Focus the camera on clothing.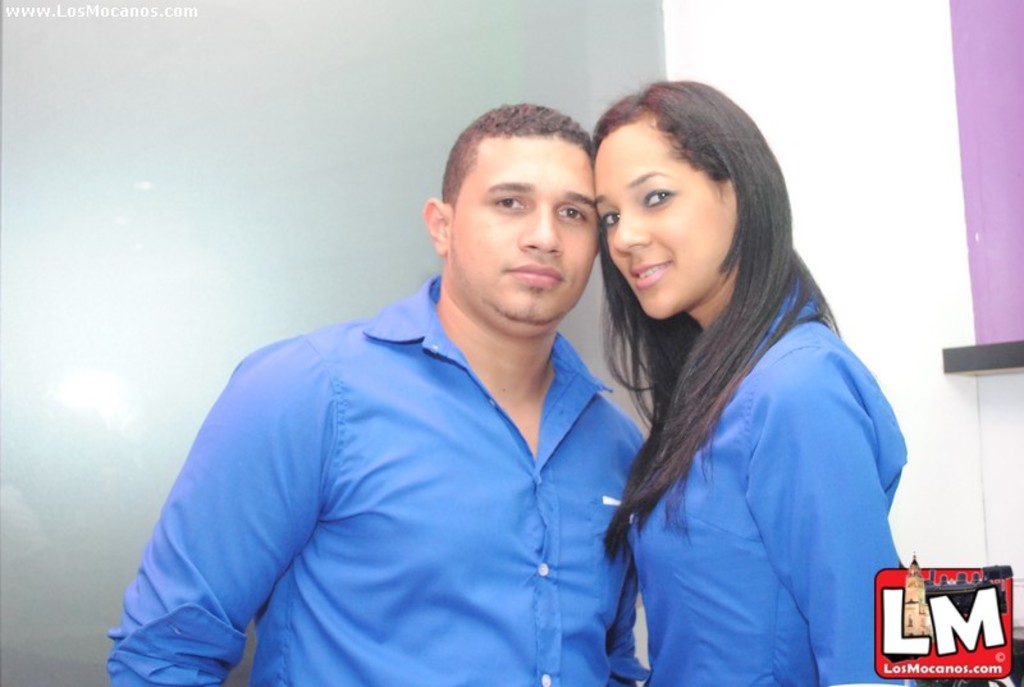
Focus region: 621 283 928 686.
